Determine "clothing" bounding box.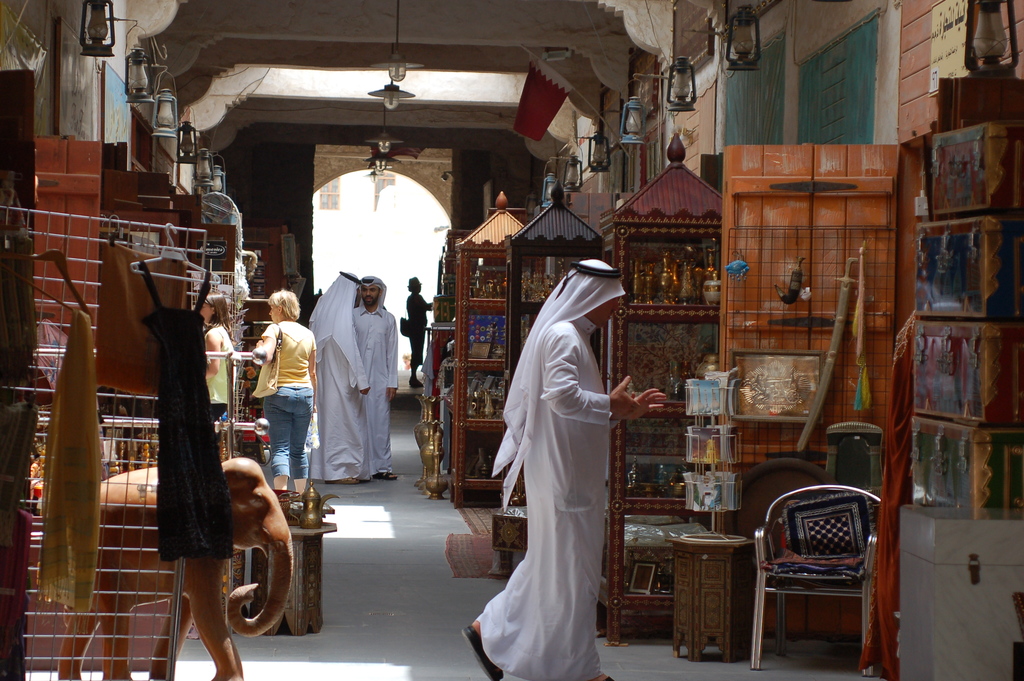
Determined: 104:236:192:409.
